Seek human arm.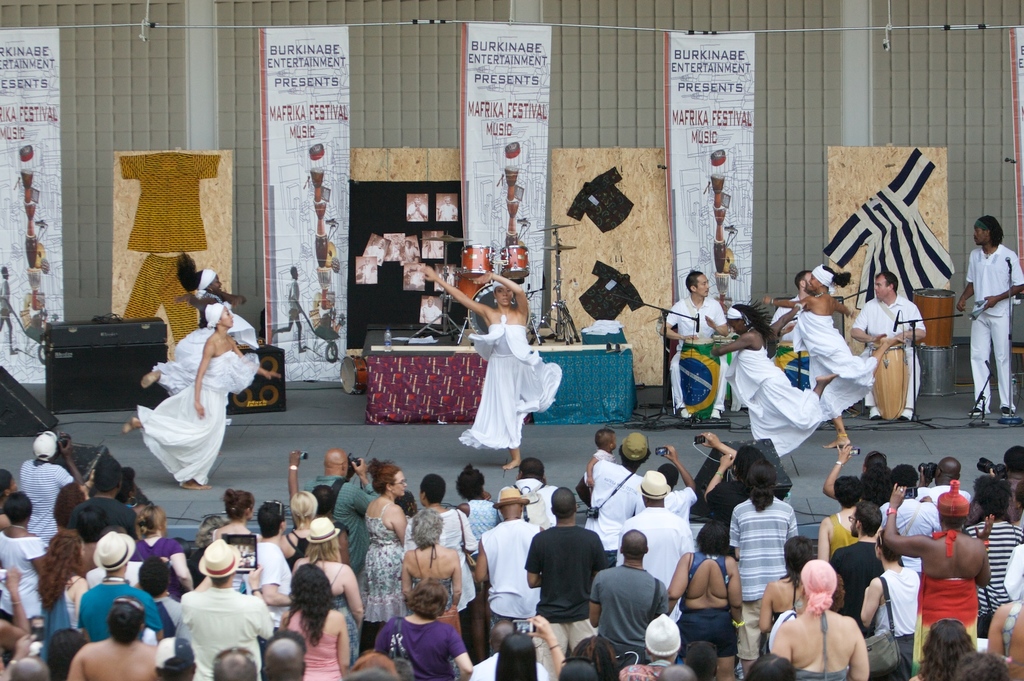
select_region(834, 300, 856, 315).
